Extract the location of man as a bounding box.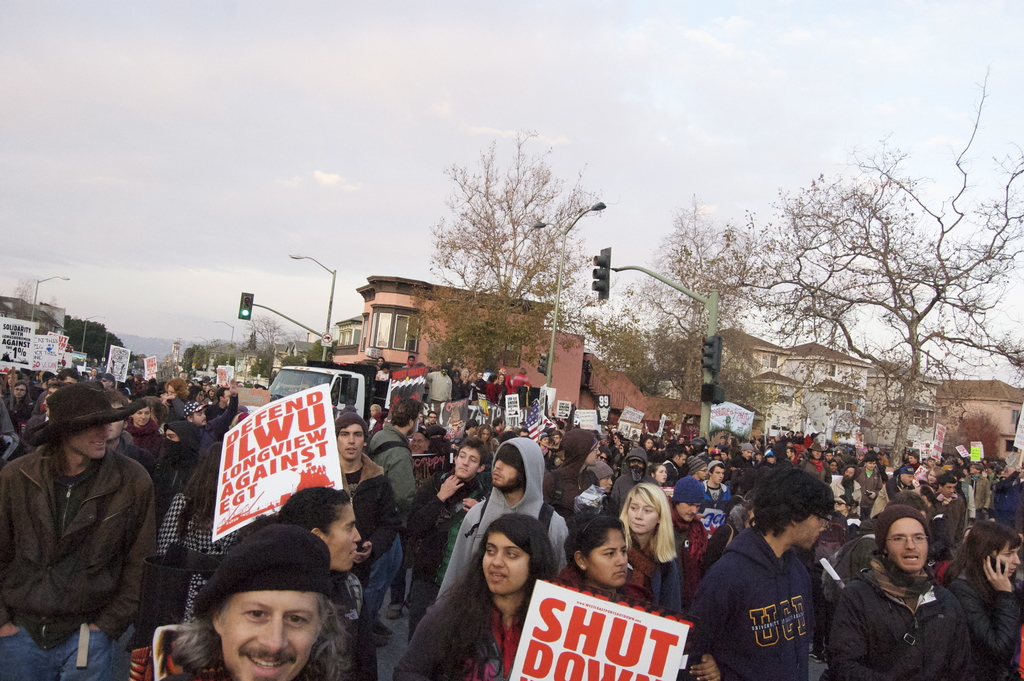
Rect(427, 368, 449, 407).
